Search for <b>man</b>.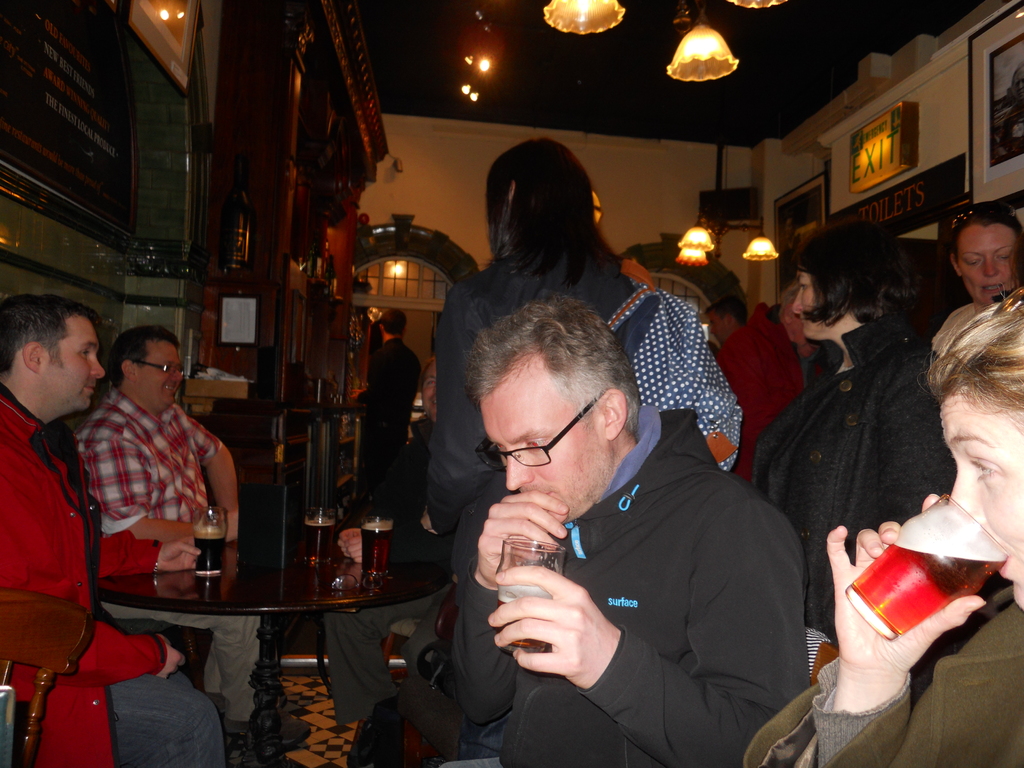
Found at box(74, 329, 312, 746).
